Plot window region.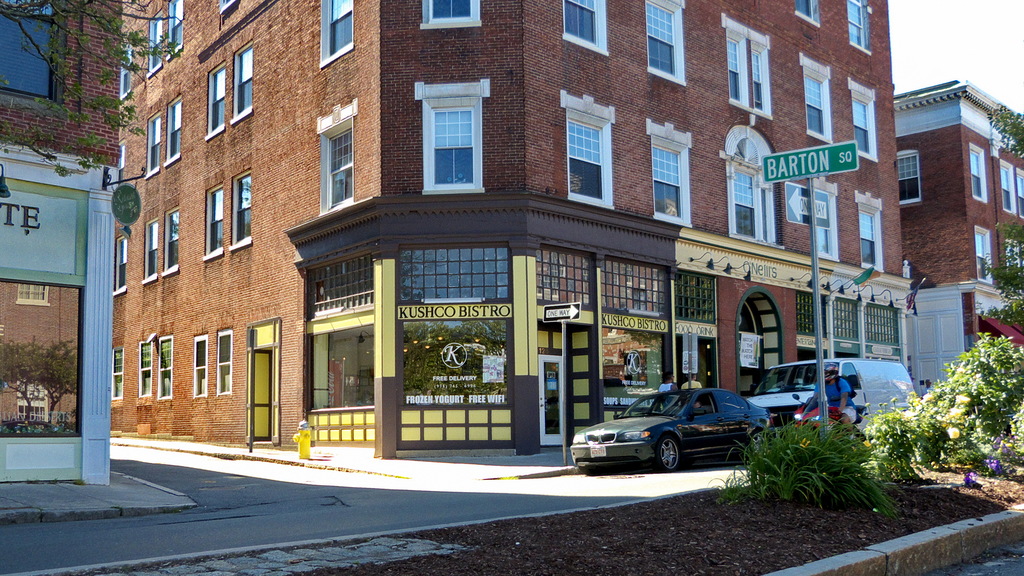
Plotted at 414/76/481/190.
